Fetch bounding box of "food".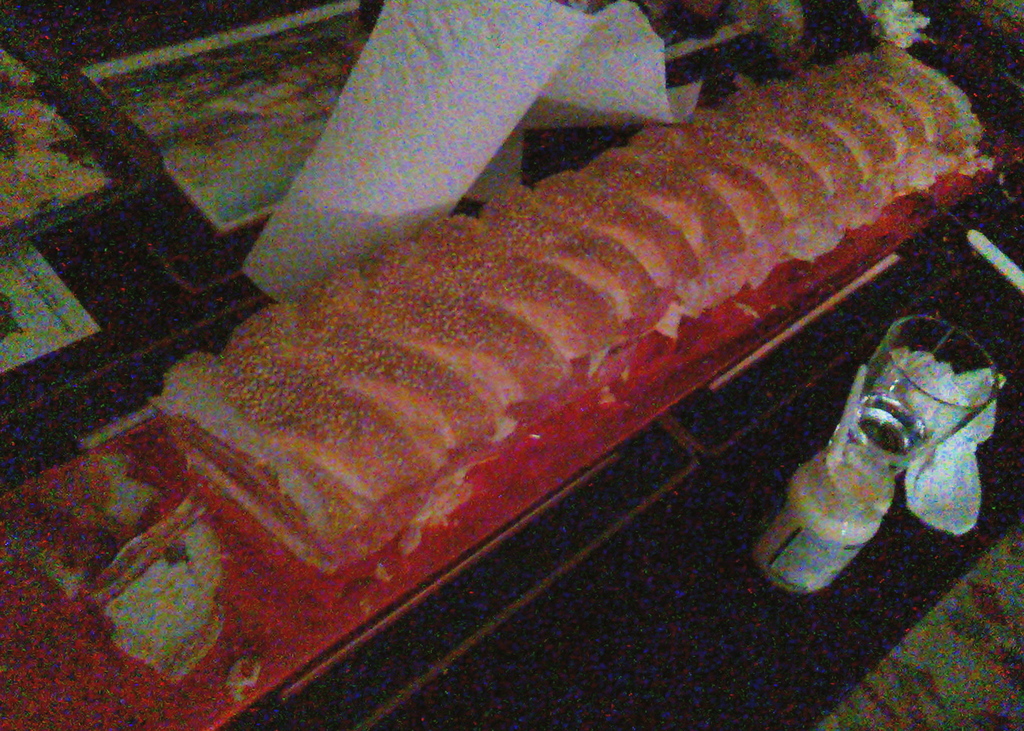
Bbox: 0, 46, 110, 230.
